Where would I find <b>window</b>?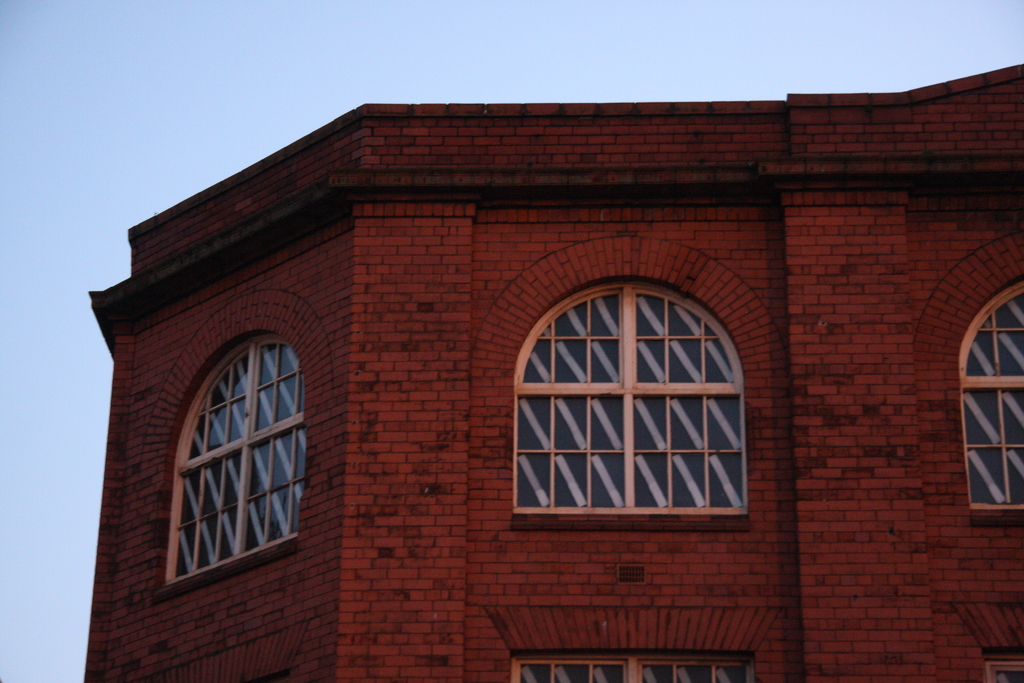
At {"x1": 957, "y1": 274, "x2": 1023, "y2": 511}.
